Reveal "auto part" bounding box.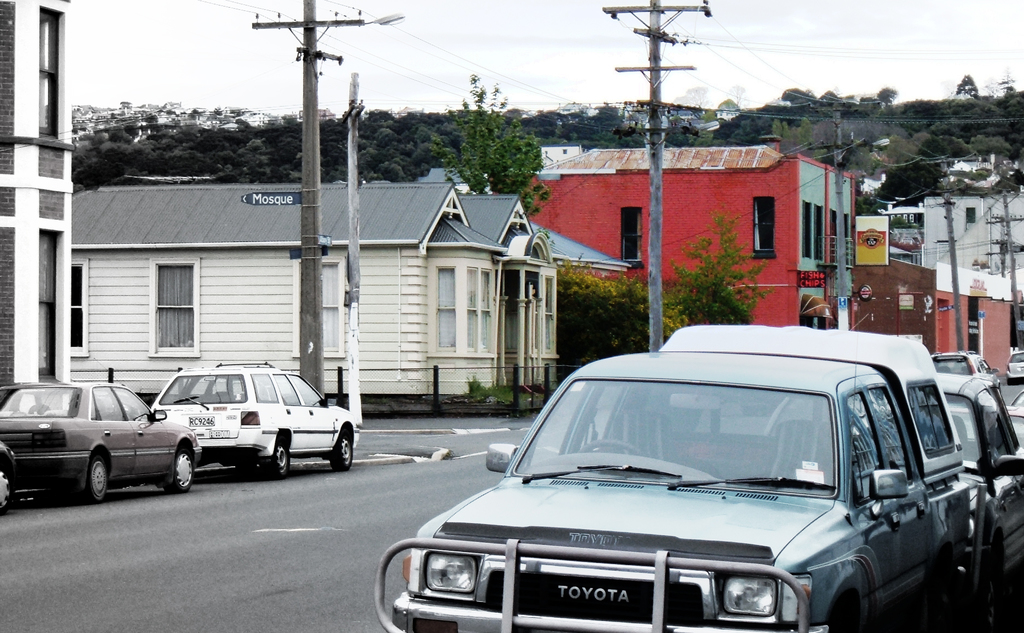
Revealed: left=372, top=527, right=849, bottom=632.
